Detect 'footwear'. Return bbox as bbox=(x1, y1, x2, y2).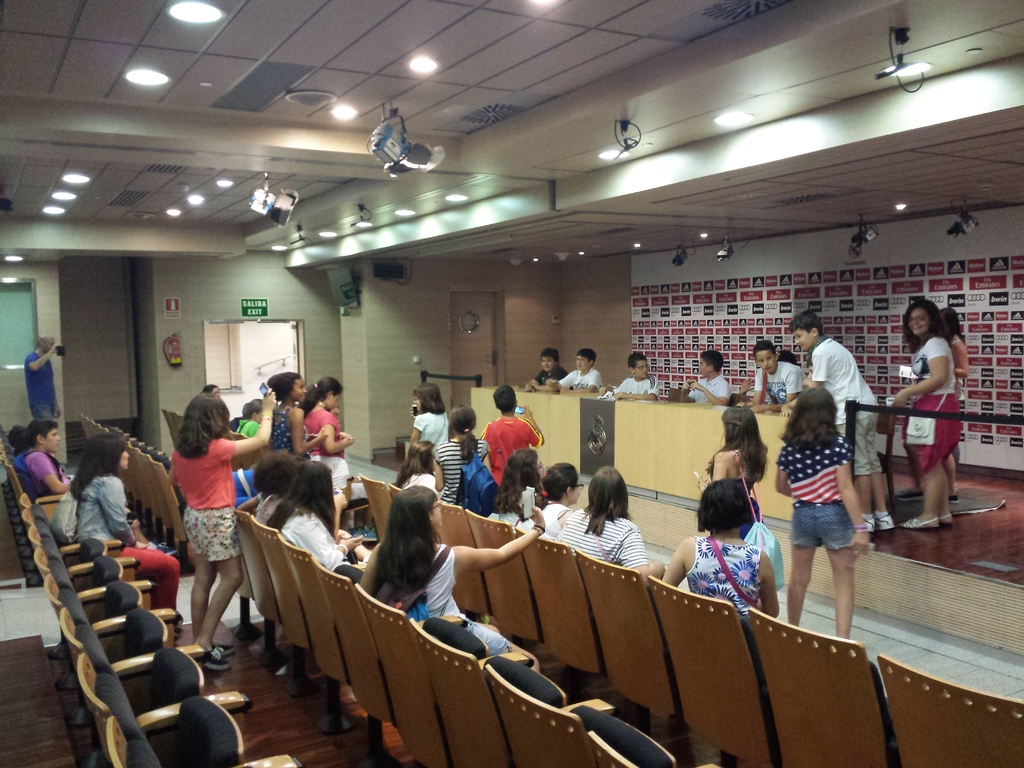
bbox=(877, 512, 893, 532).
